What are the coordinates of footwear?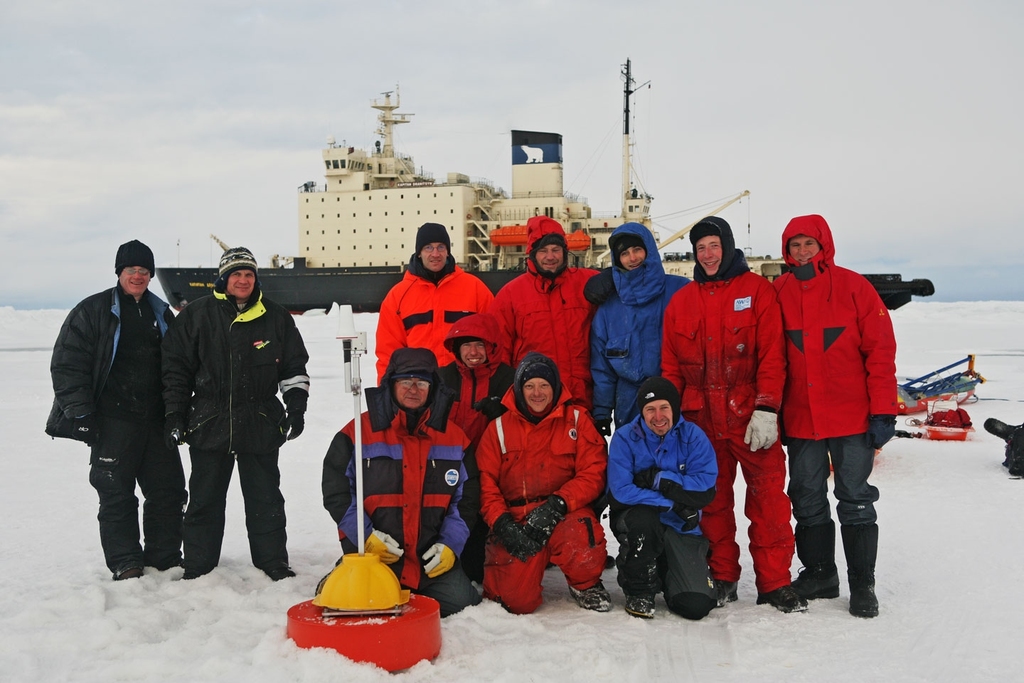
602:551:619:566.
